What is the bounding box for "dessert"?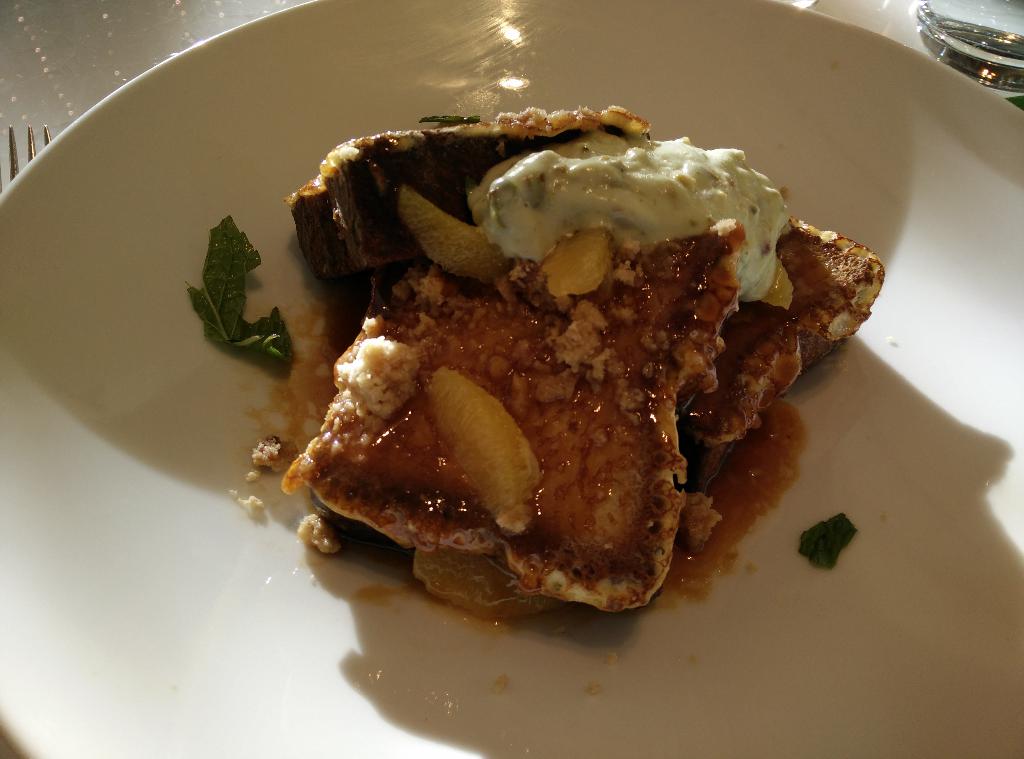
(x1=259, y1=134, x2=867, y2=623).
